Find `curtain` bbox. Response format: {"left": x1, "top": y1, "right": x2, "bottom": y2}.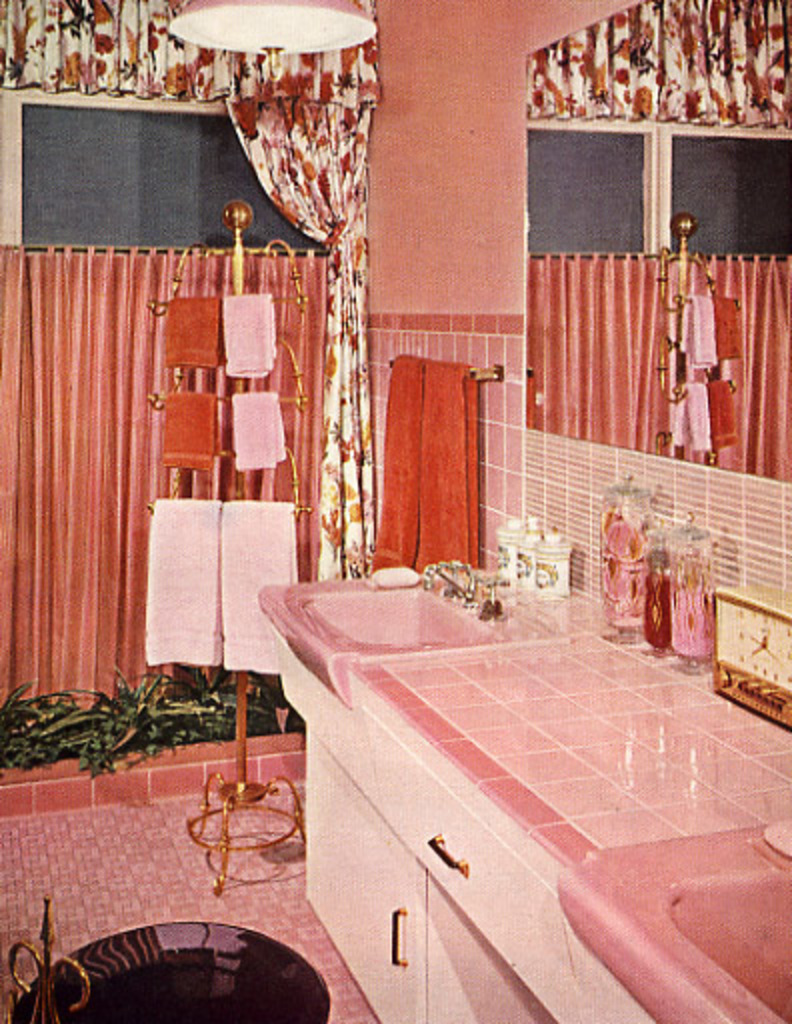
{"left": 0, "top": 246, "right": 330, "bottom": 704}.
